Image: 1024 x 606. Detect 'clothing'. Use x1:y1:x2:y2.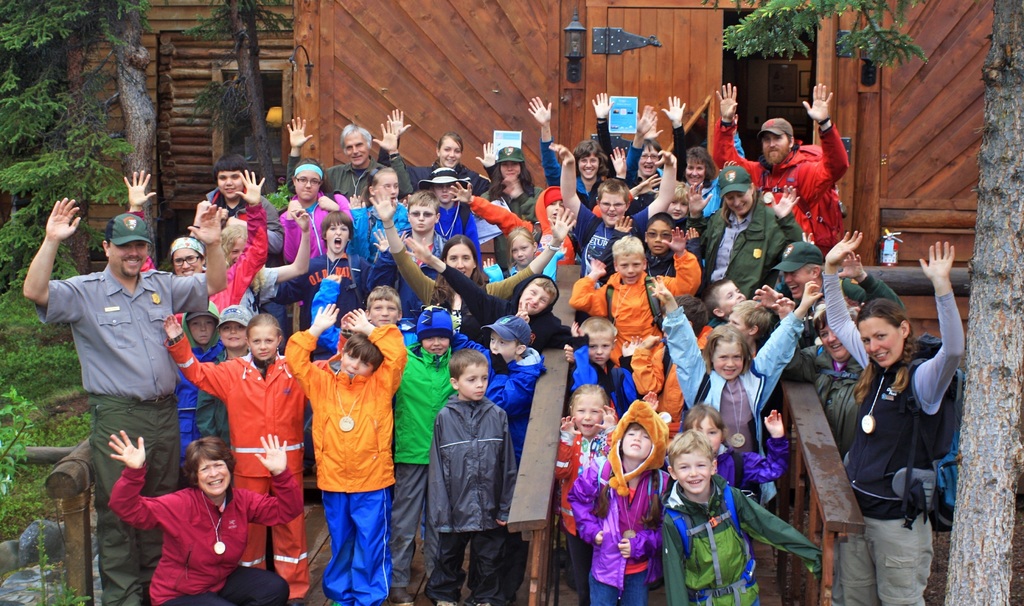
563:345:634:398.
